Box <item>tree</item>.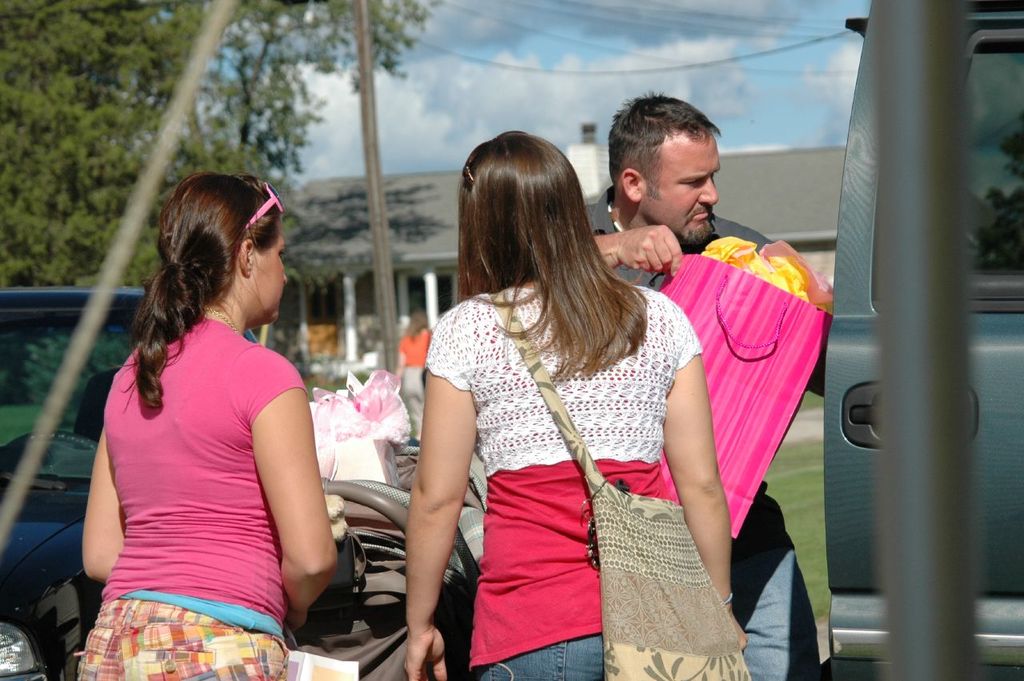
0 0 439 290.
